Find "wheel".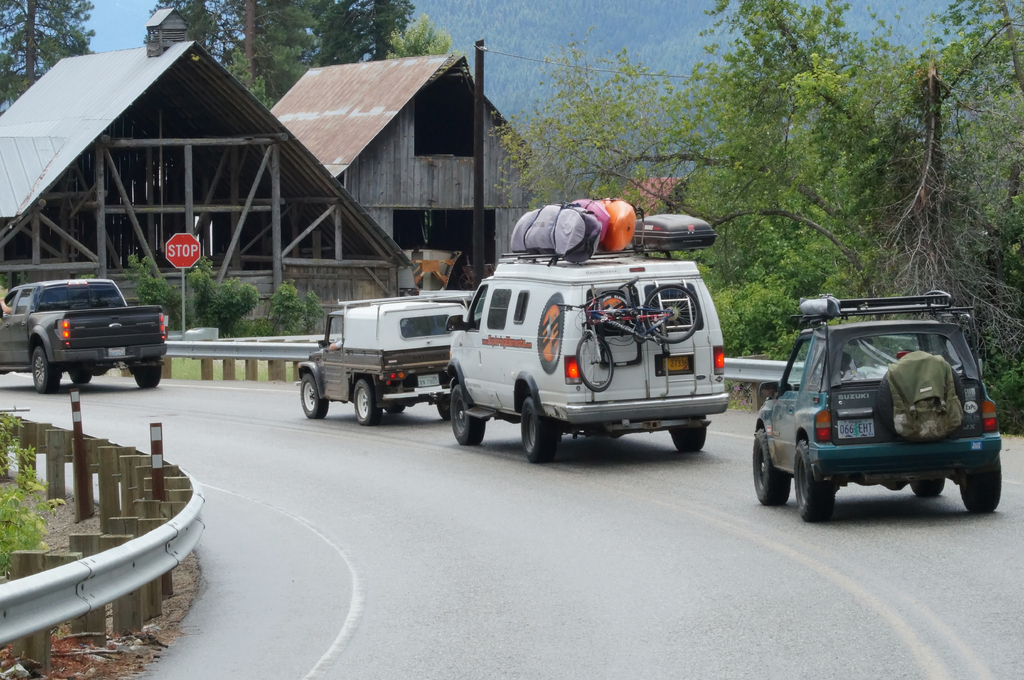
pyautogui.locateOnScreen(745, 429, 788, 502).
